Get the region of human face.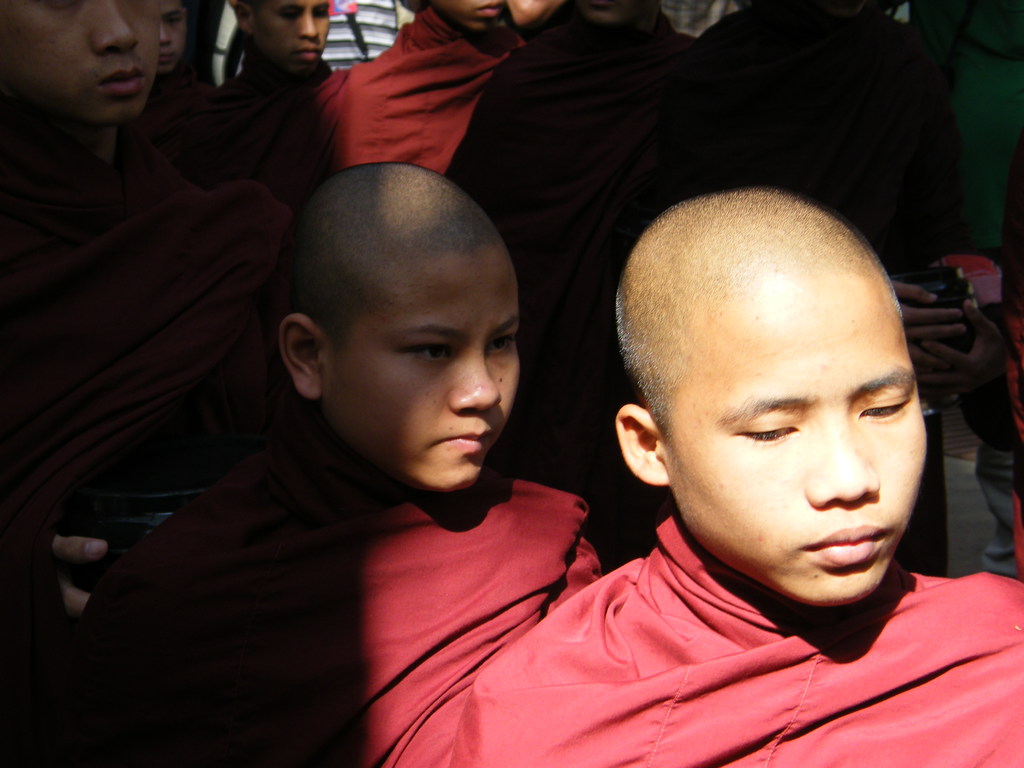
{"left": 0, "top": 0, "right": 158, "bottom": 126}.
